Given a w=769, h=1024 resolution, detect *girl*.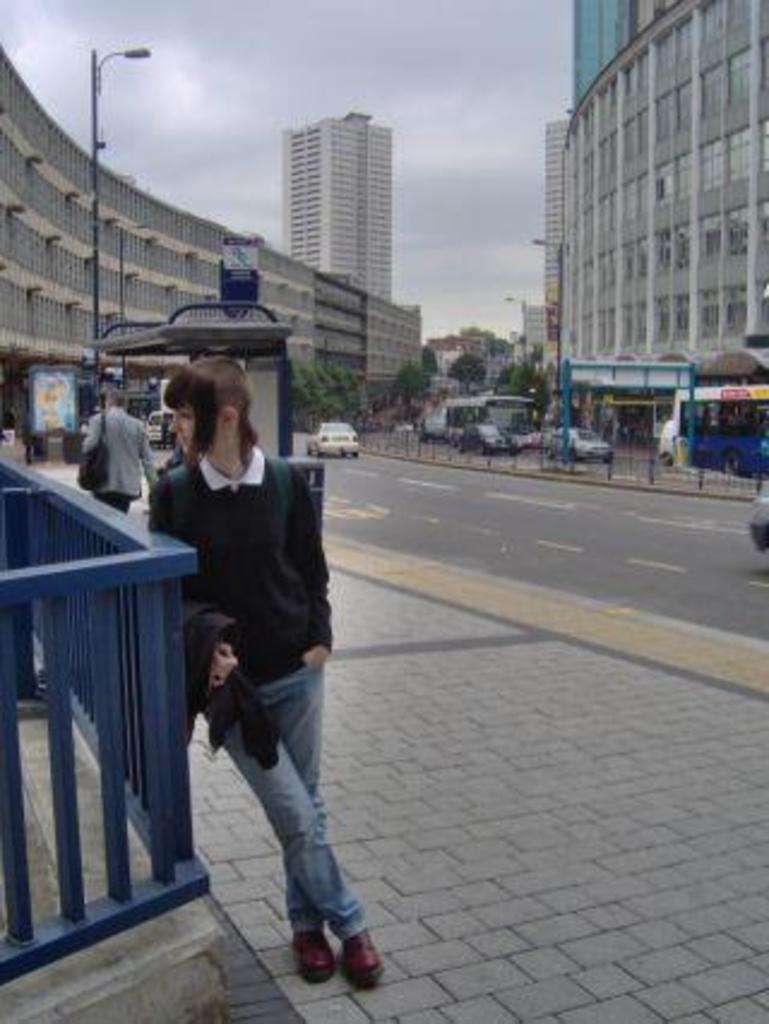
{"x1": 144, "y1": 356, "x2": 380, "y2": 986}.
